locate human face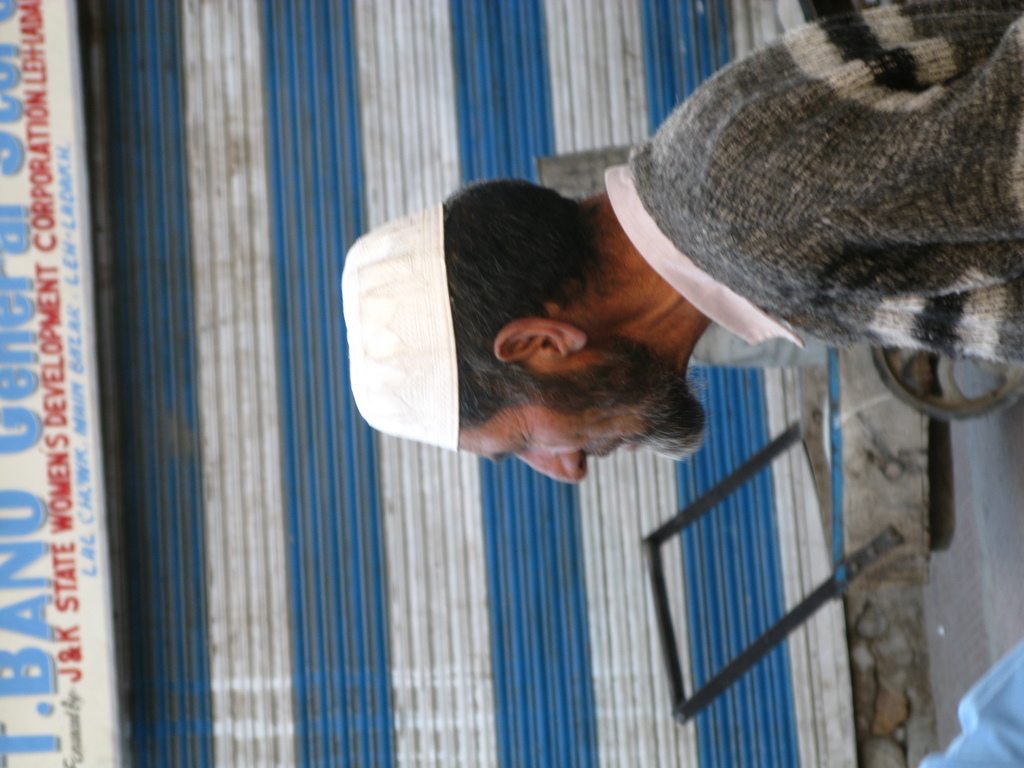
456 342 710 486
